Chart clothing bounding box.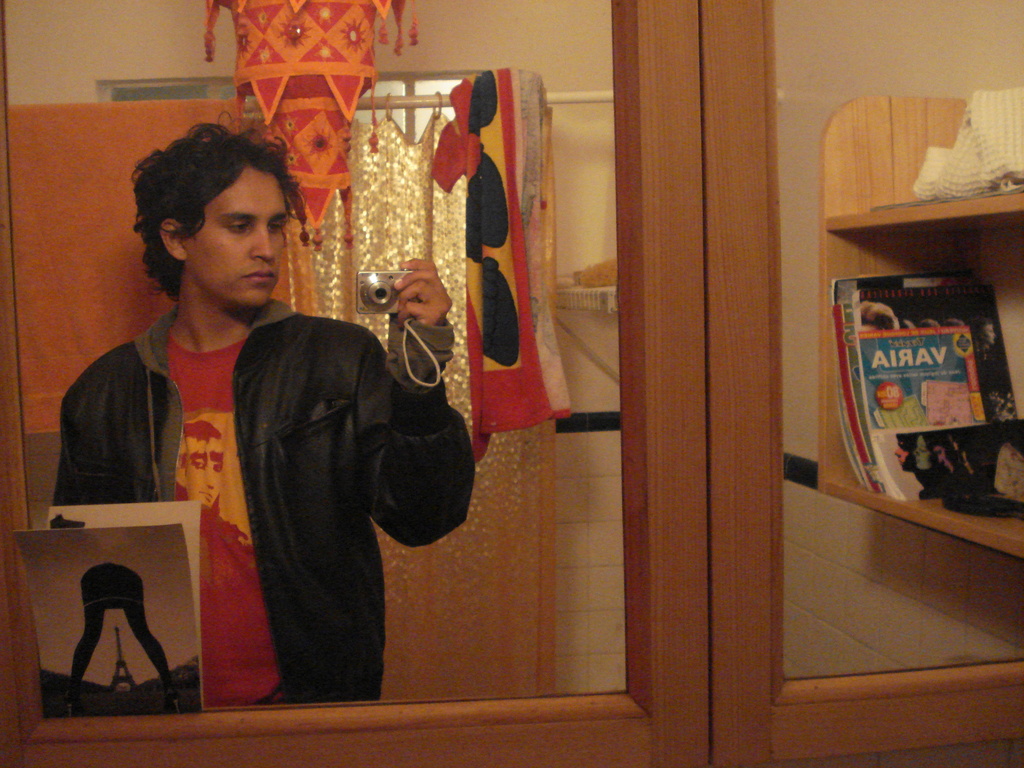
Charted: bbox=(57, 239, 426, 707).
